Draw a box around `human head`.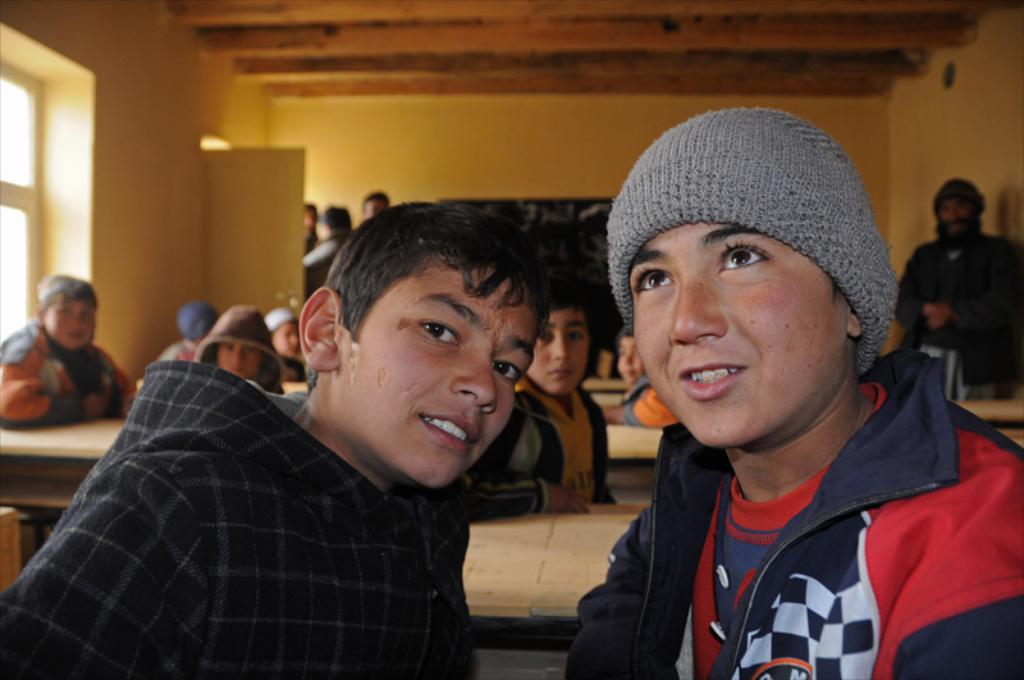
pyautogui.locateOnScreen(527, 279, 594, 401).
